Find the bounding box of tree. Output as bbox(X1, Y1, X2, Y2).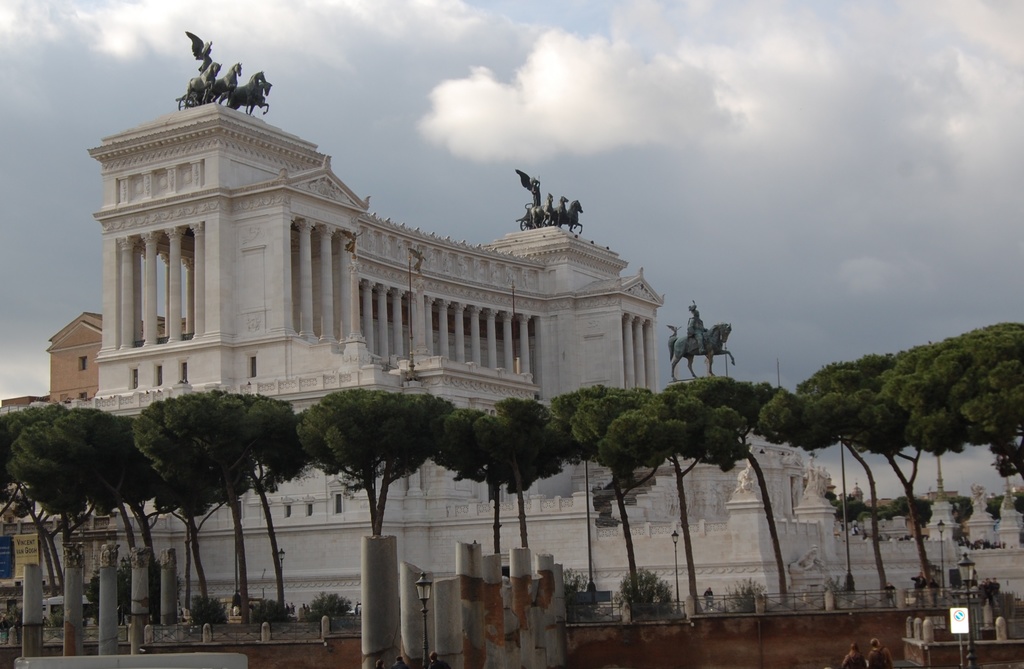
bbox(758, 348, 938, 587).
